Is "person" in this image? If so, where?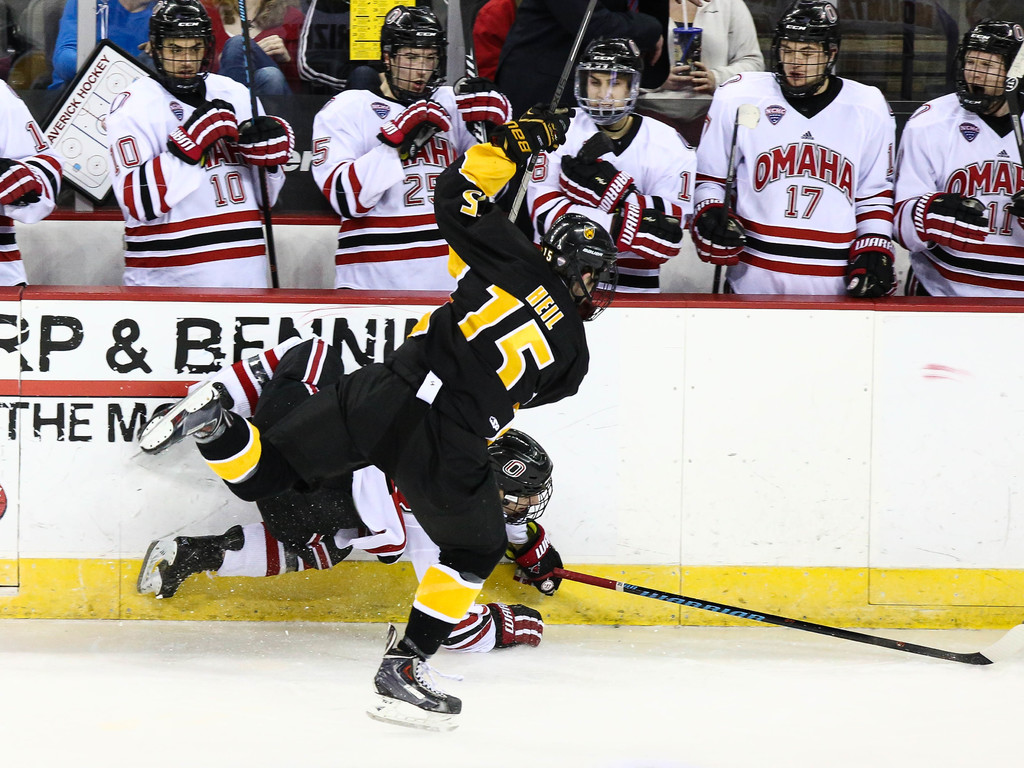
Yes, at region(102, 0, 296, 289).
